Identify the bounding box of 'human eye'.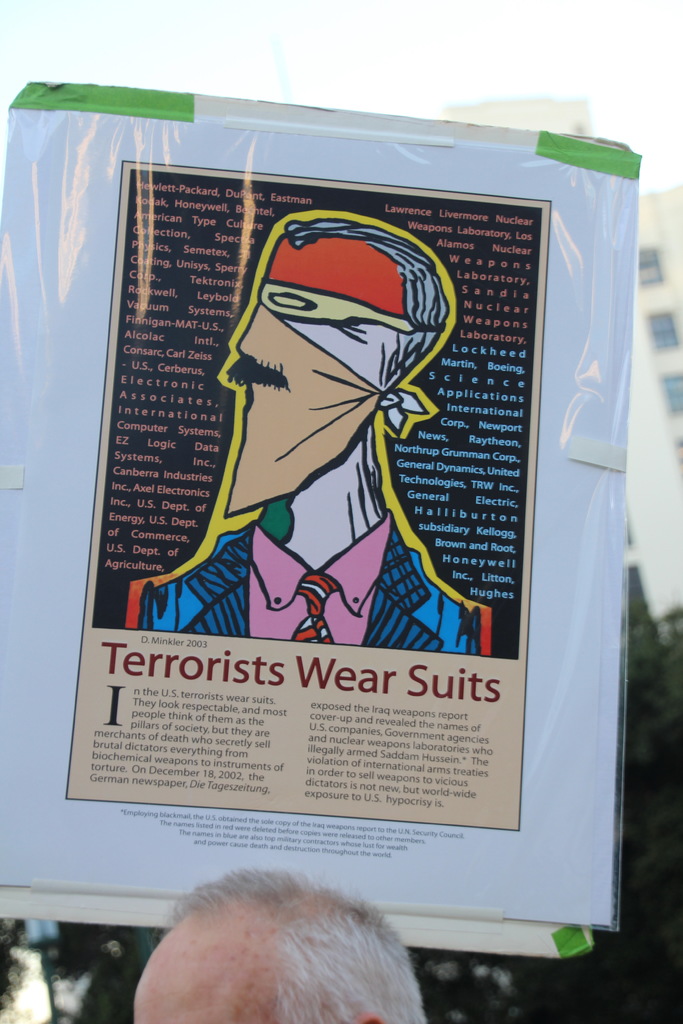
264,287,315,314.
